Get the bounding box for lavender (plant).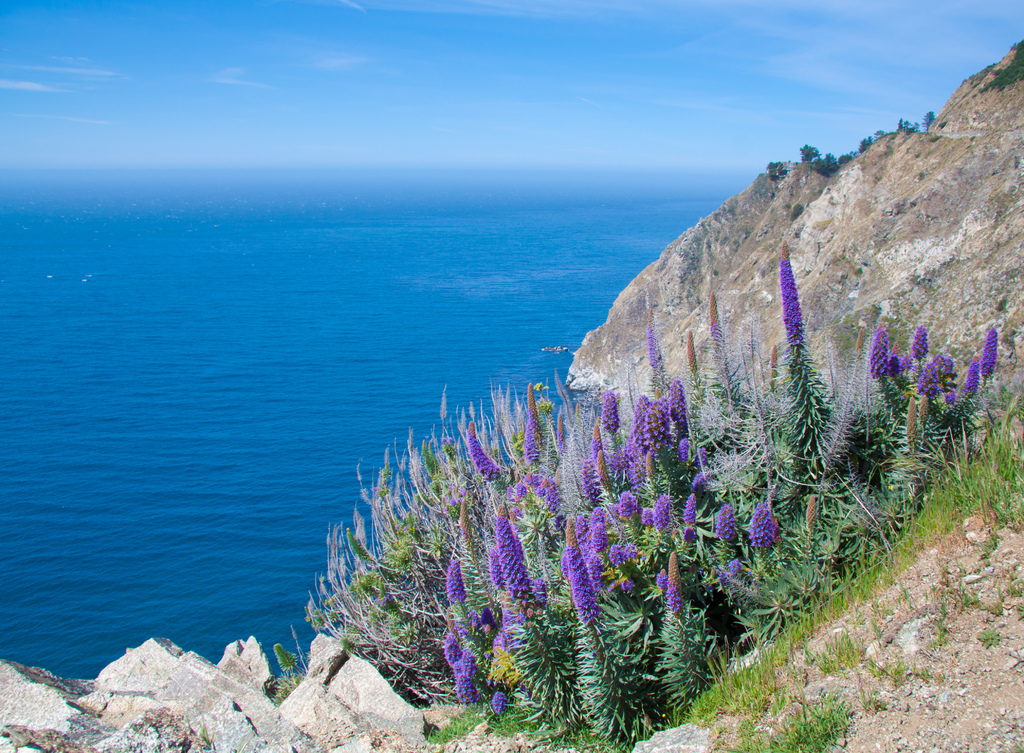
Rect(716, 504, 736, 558).
